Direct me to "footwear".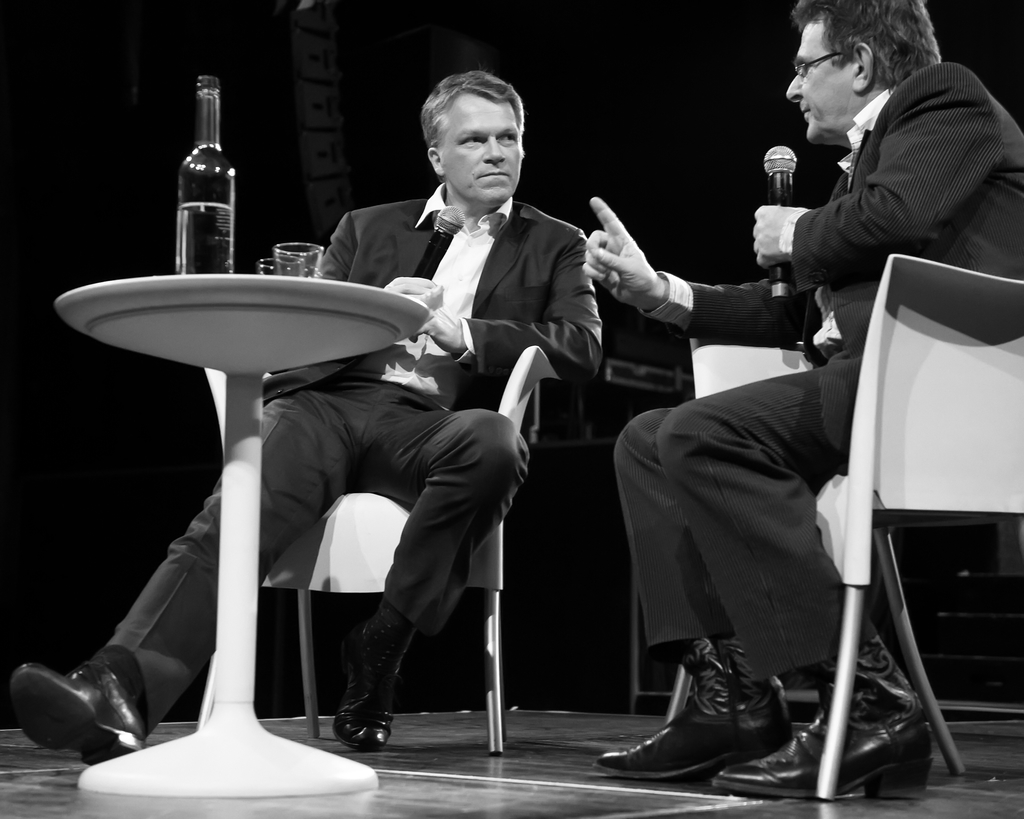
Direction: box(704, 632, 943, 799).
